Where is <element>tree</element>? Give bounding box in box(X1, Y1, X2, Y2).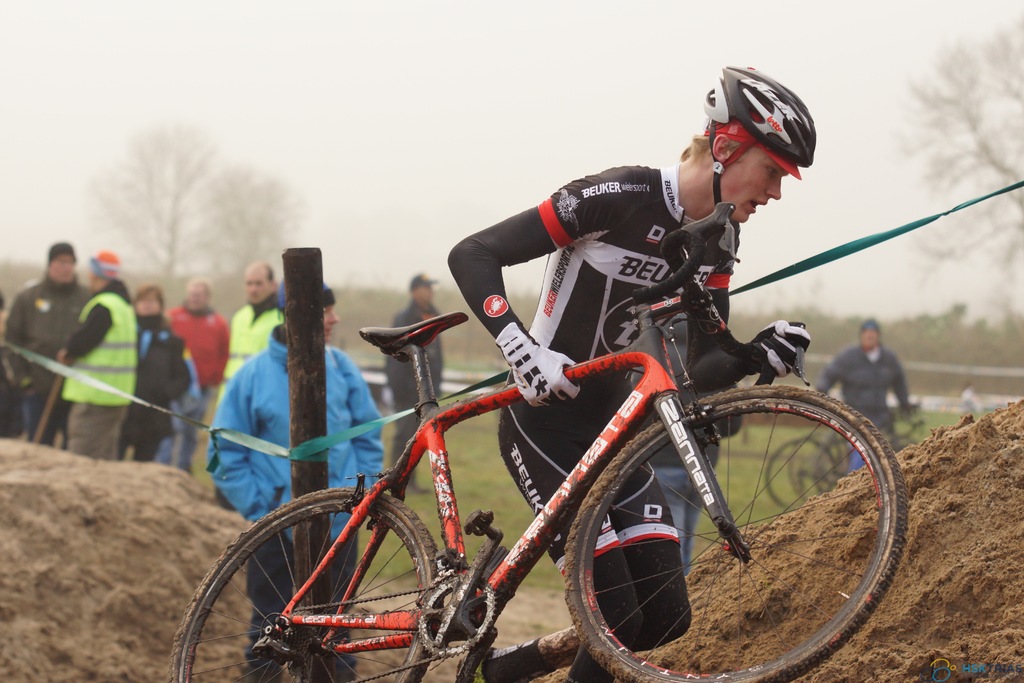
box(66, 115, 296, 308).
